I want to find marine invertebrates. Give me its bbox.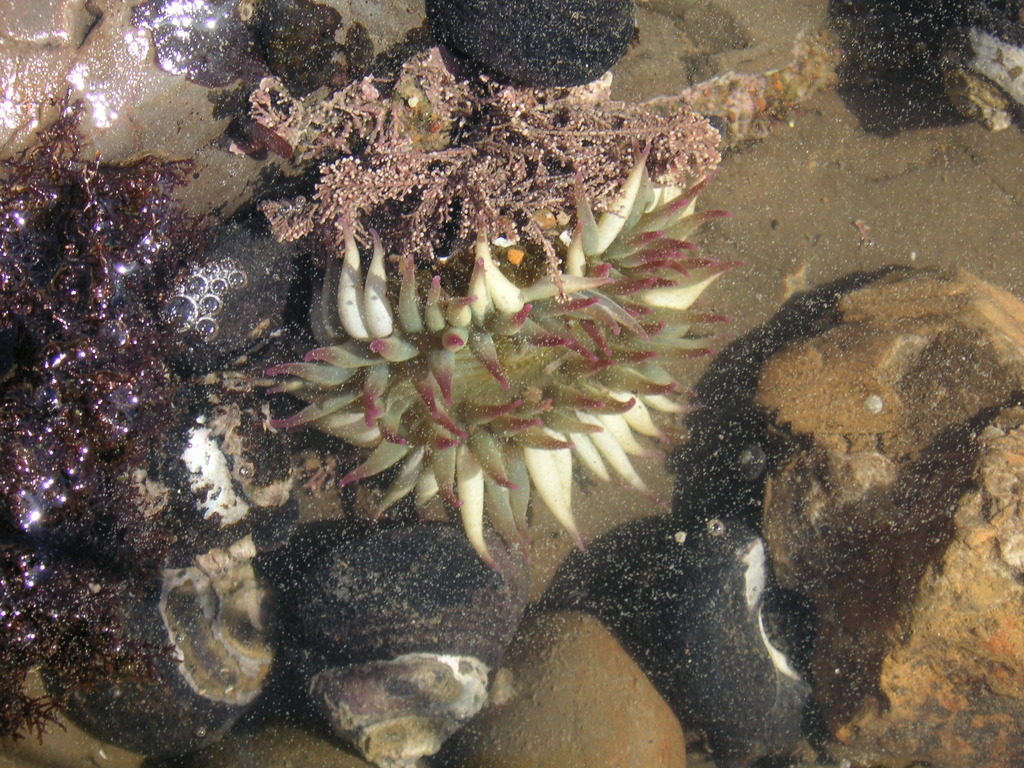
[x1=195, y1=29, x2=740, y2=273].
